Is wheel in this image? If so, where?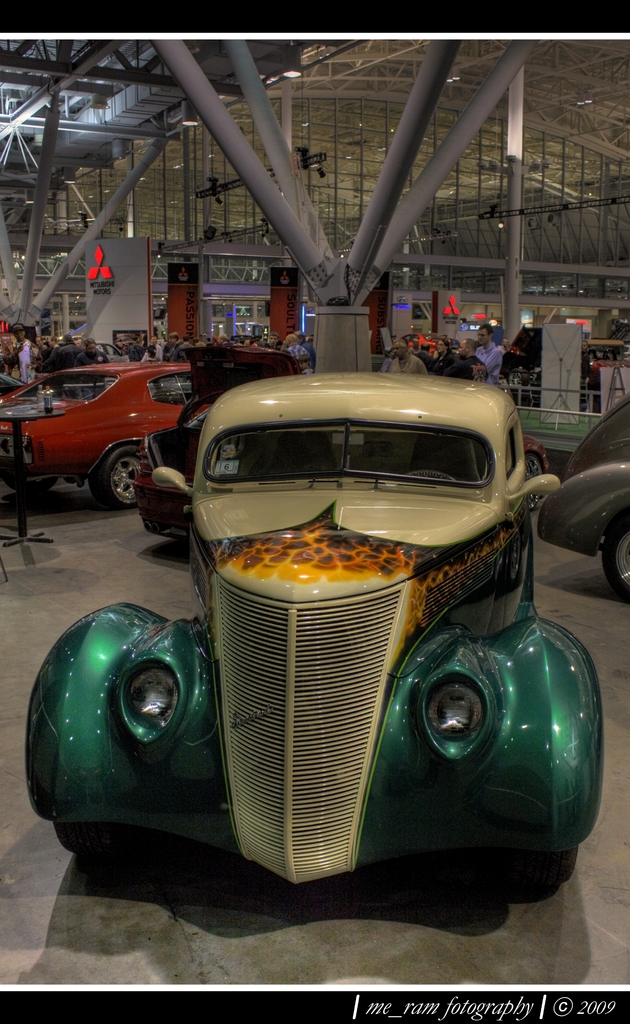
Yes, at <bbox>94, 442, 151, 509</bbox>.
